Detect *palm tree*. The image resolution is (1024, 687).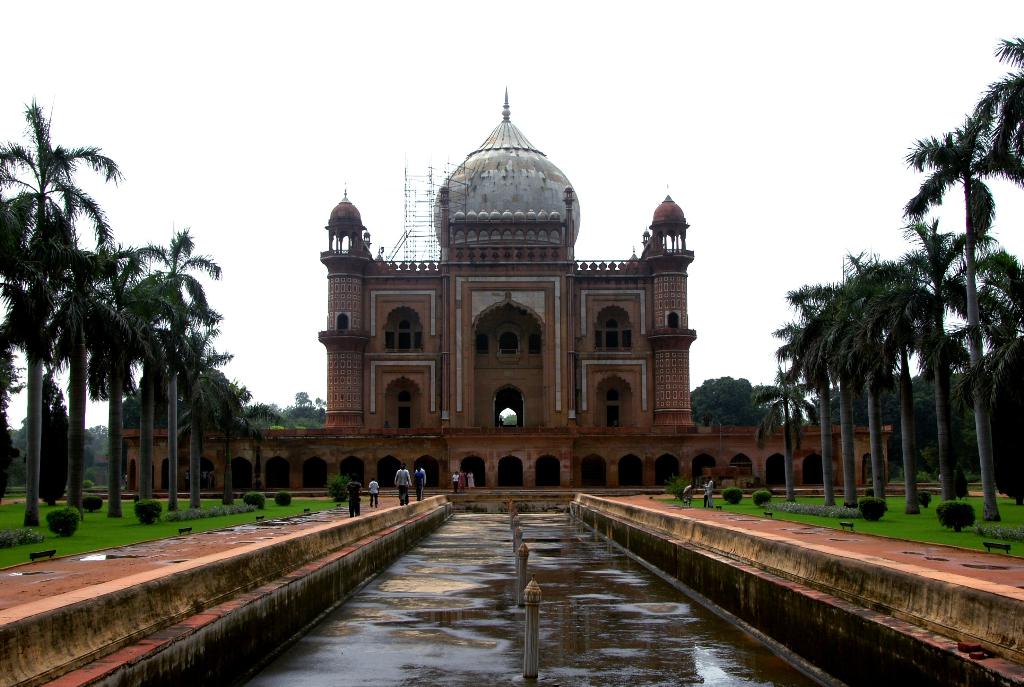
0:90:129:525.
